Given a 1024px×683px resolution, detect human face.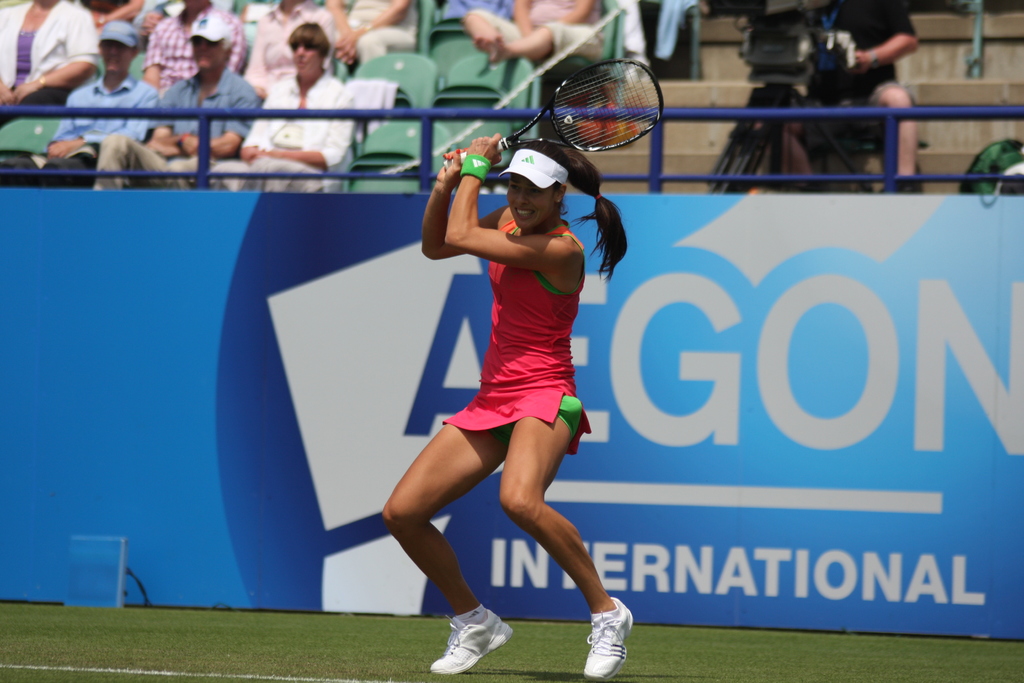
(289,44,321,79).
